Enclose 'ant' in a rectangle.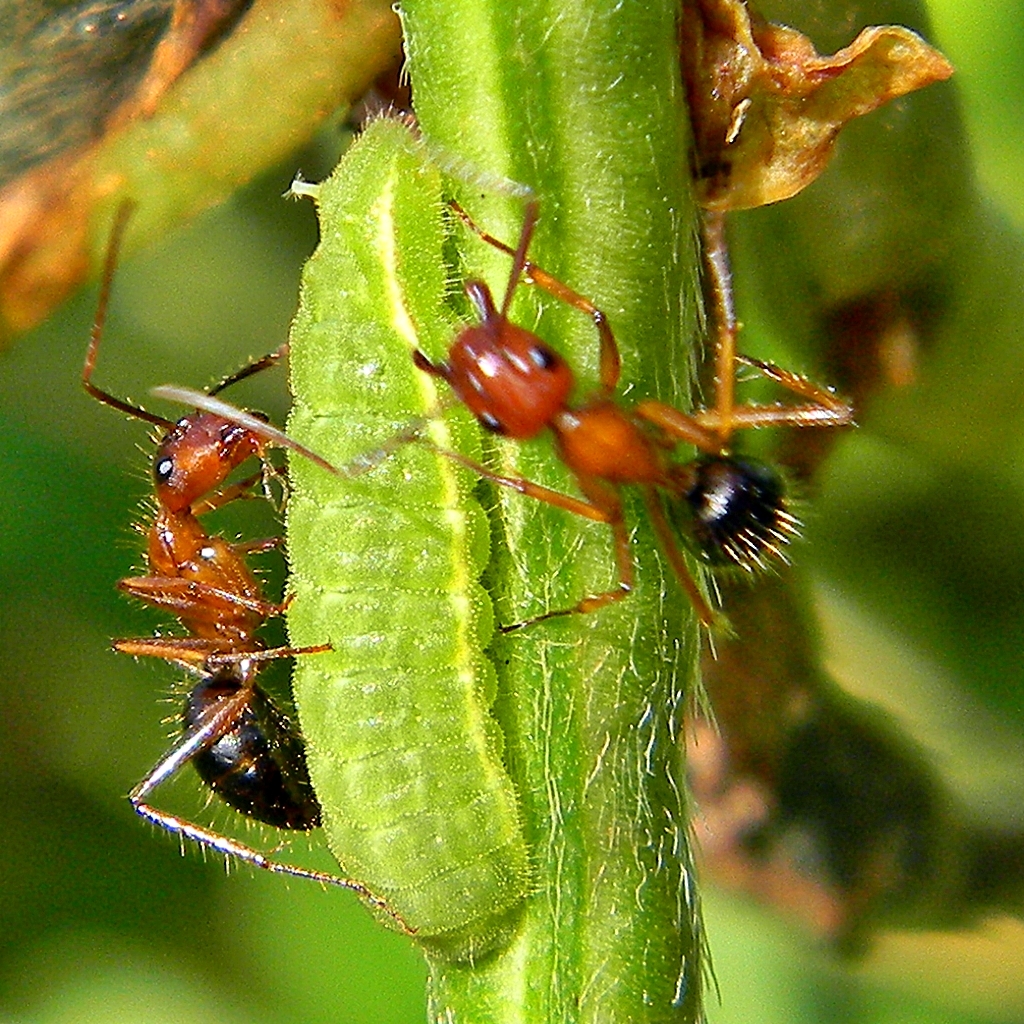
rect(80, 194, 407, 905).
